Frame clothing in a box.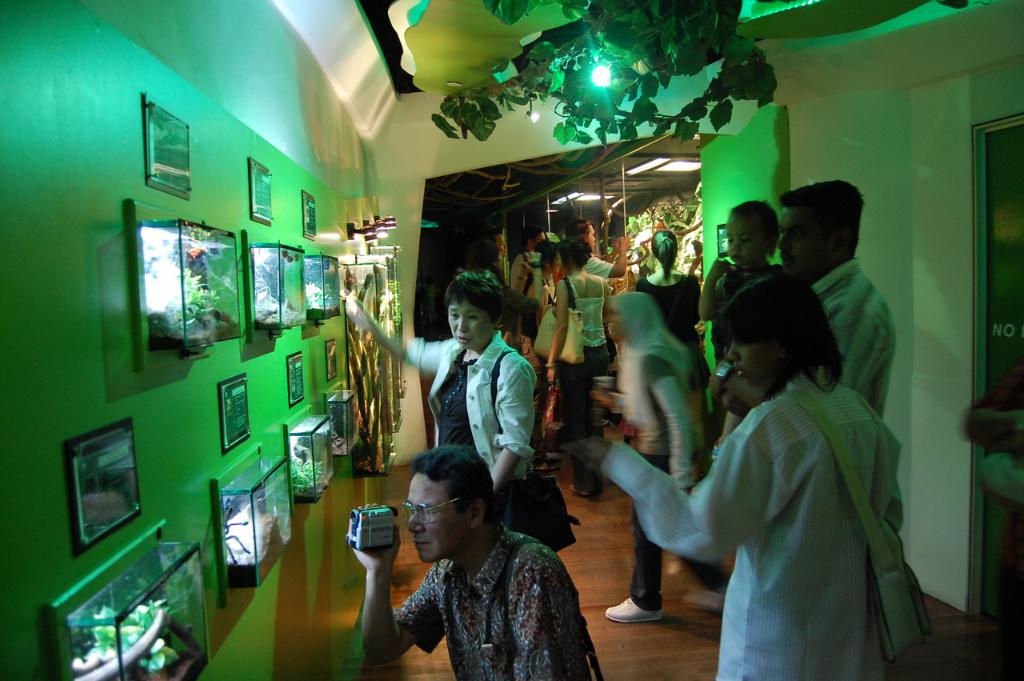
588,258,610,281.
